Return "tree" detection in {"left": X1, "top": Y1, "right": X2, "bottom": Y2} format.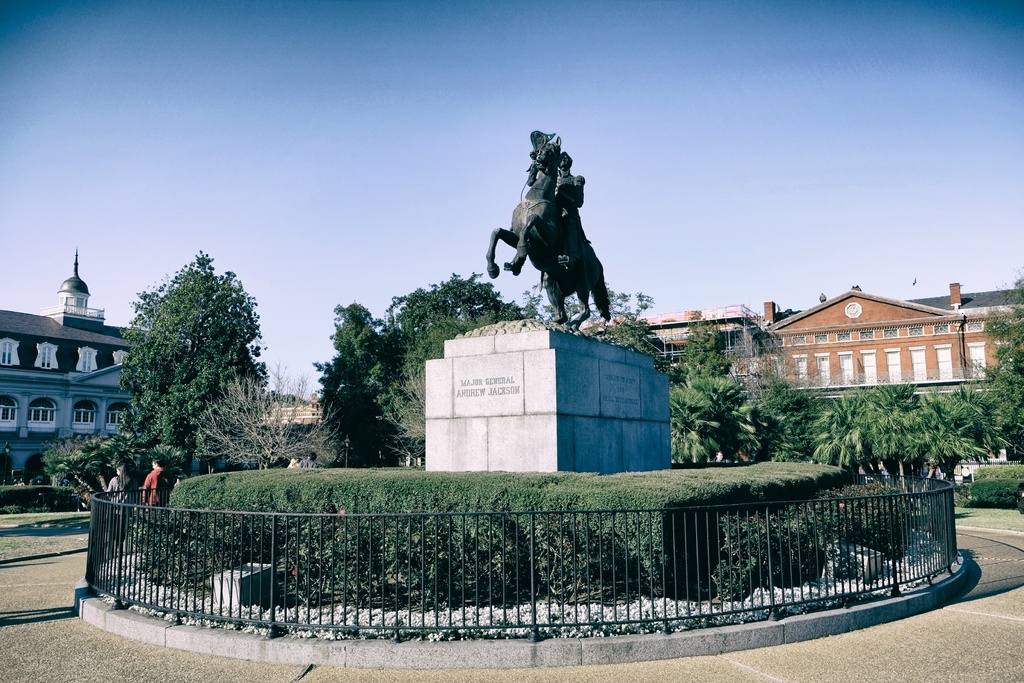
{"left": 108, "top": 243, "right": 268, "bottom": 475}.
